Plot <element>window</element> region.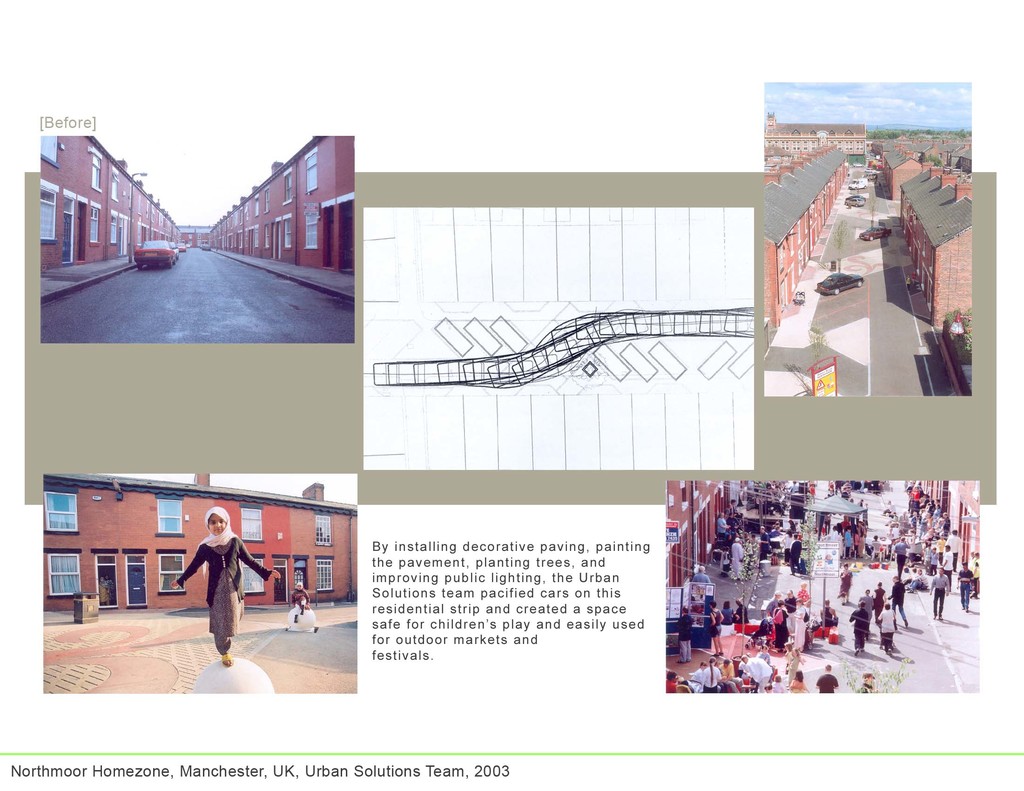
Plotted at BBox(235, 558, 262, 596).
